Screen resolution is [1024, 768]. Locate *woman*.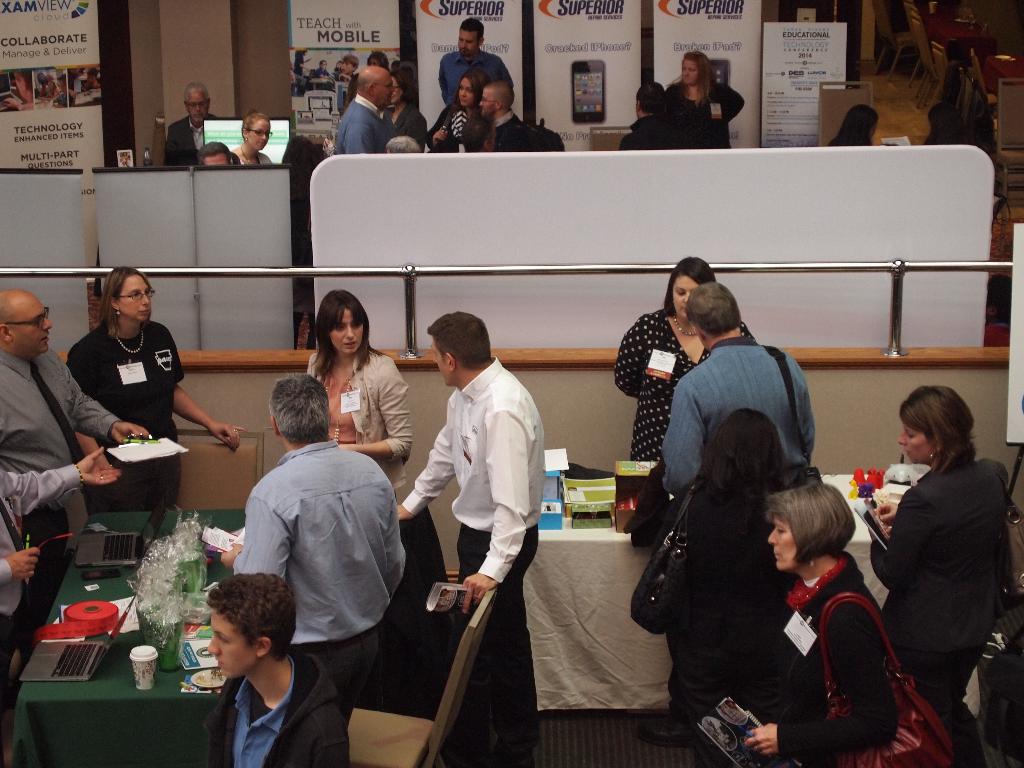
230,105,289,172.
